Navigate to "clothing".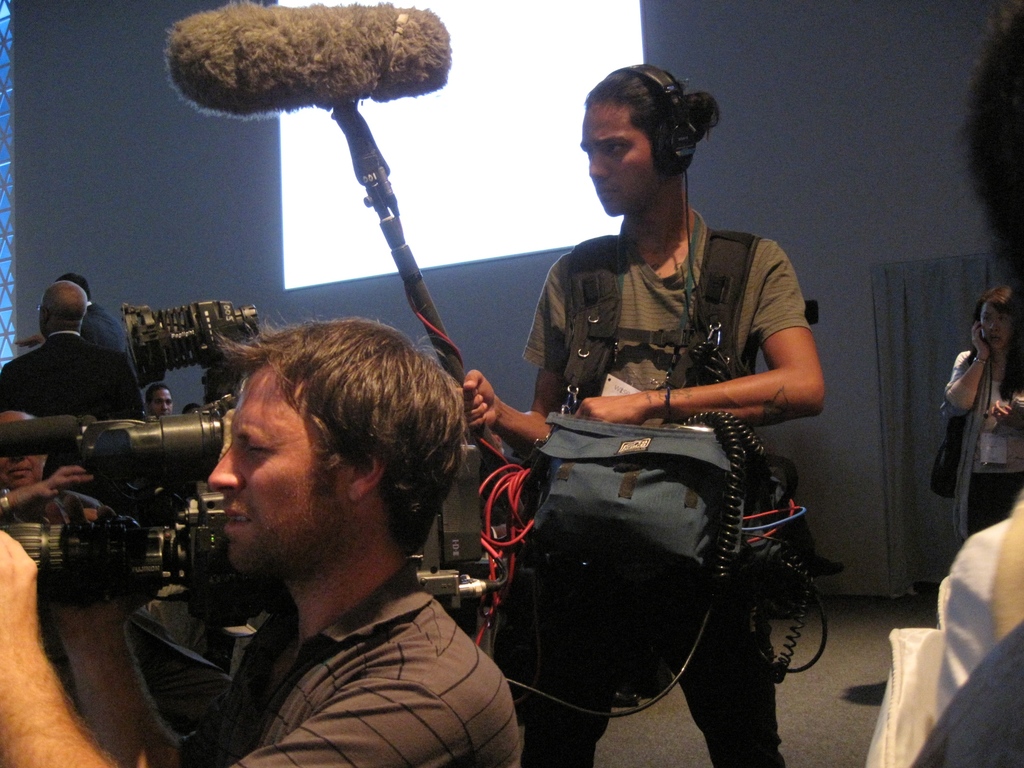
Navigation target: BBox(488, 172, 820, 705).
